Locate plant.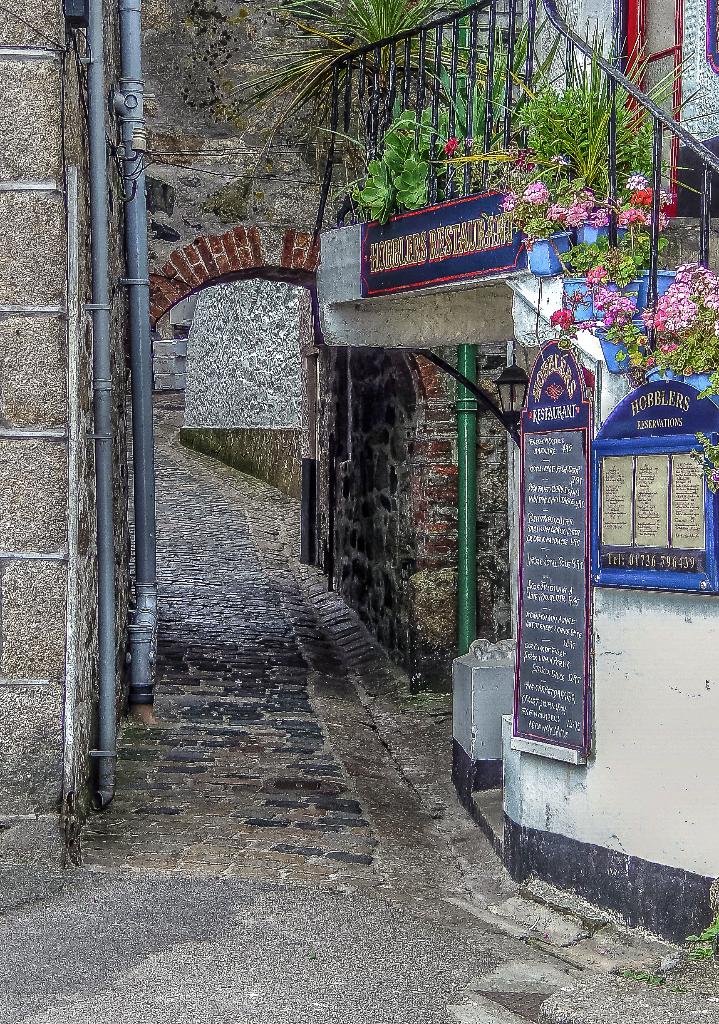
Bounding box: left=204, top=169, right=277, bottom=220.
